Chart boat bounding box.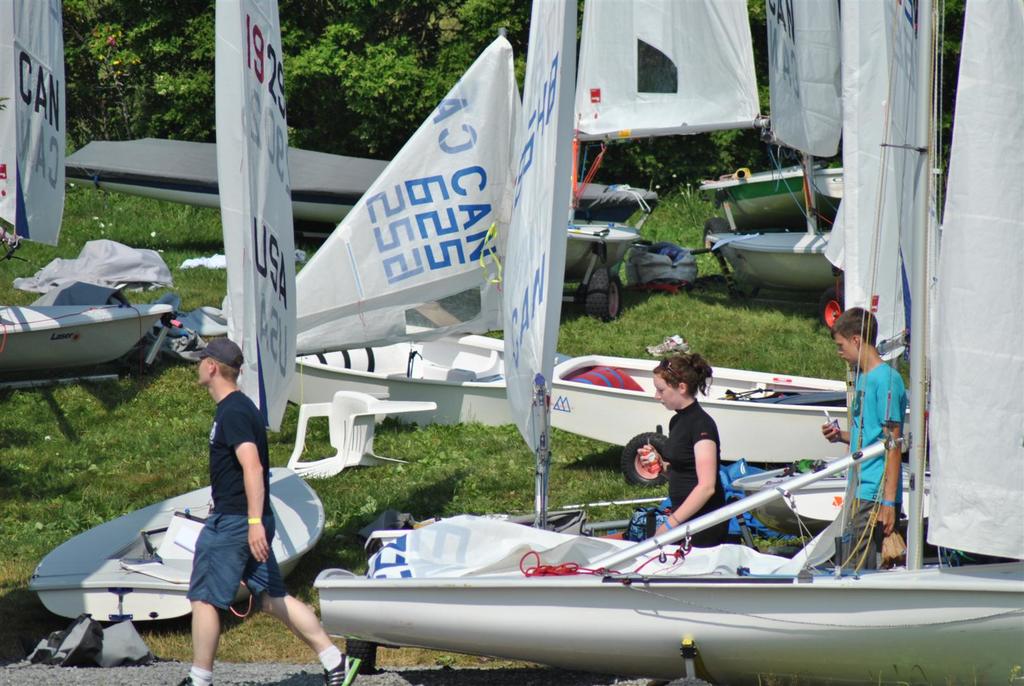
Charted: 704:233:863:289.
